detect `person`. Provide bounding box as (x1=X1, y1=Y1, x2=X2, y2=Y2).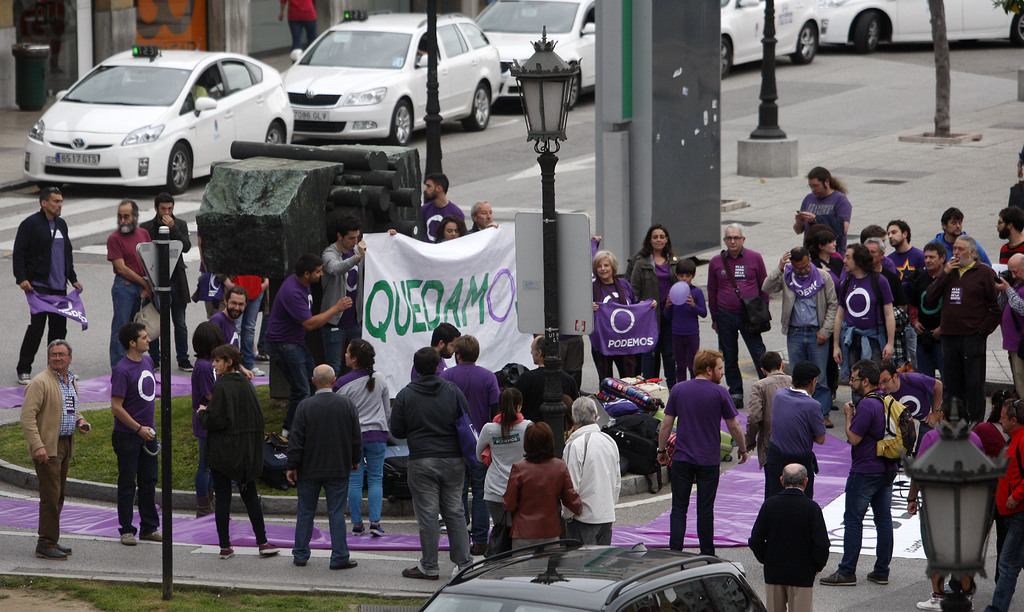
(x1=330, y1=339, x2=396, y2=537).
